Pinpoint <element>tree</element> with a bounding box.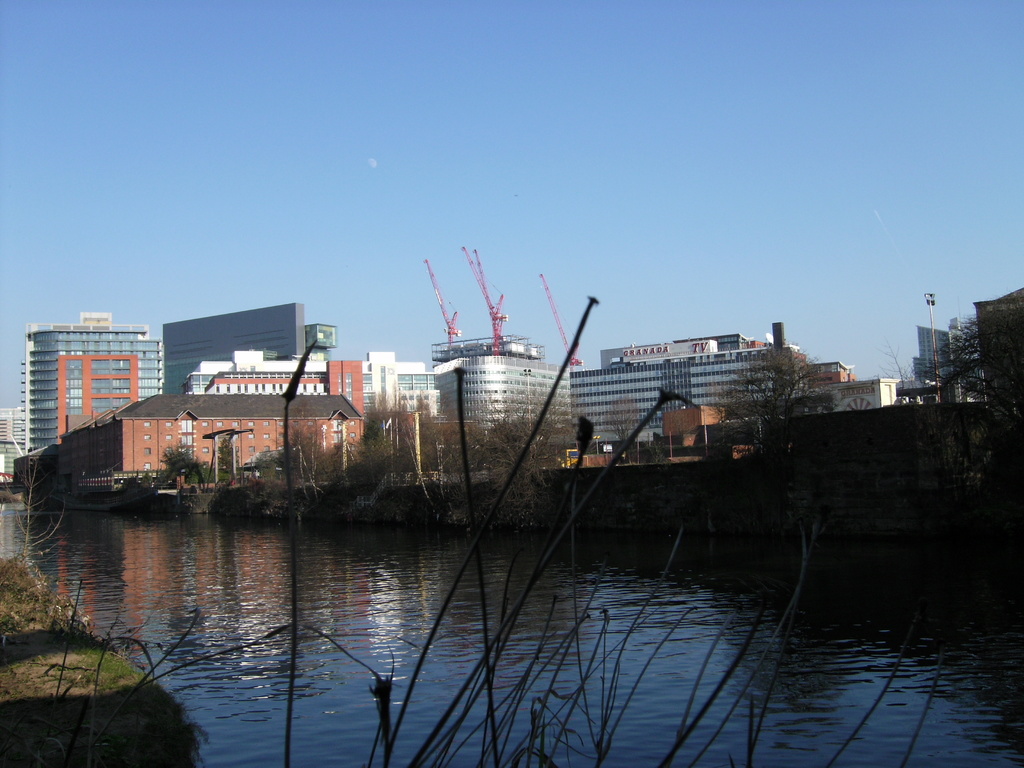
box=[150, 442, 220, 492].
